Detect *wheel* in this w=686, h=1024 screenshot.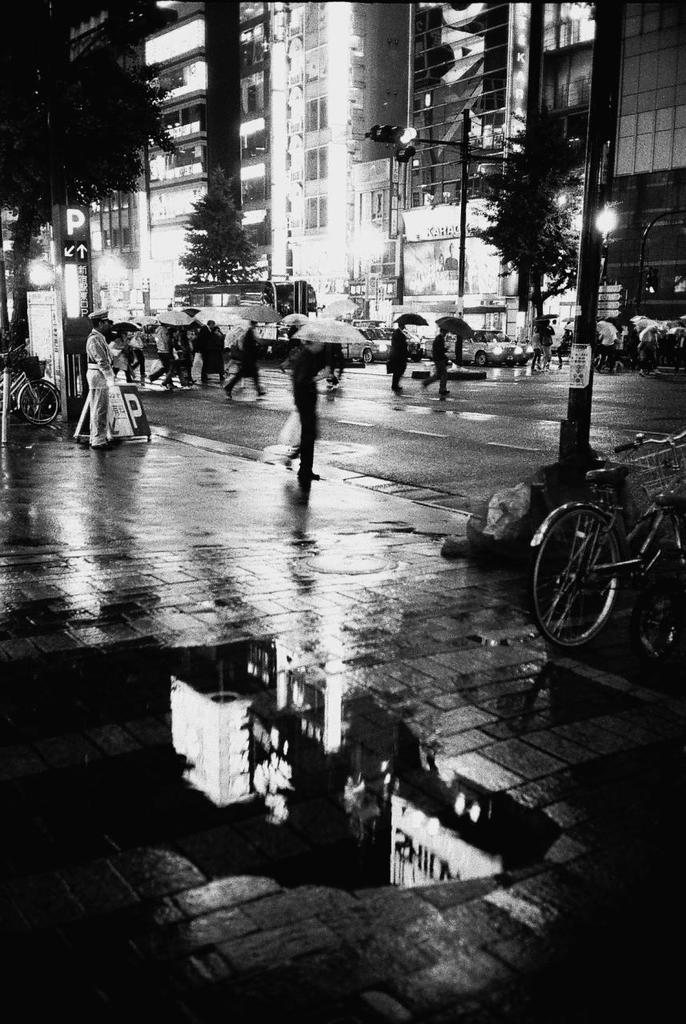
Detection: left=21, top=381, right=58, bottom=426.
